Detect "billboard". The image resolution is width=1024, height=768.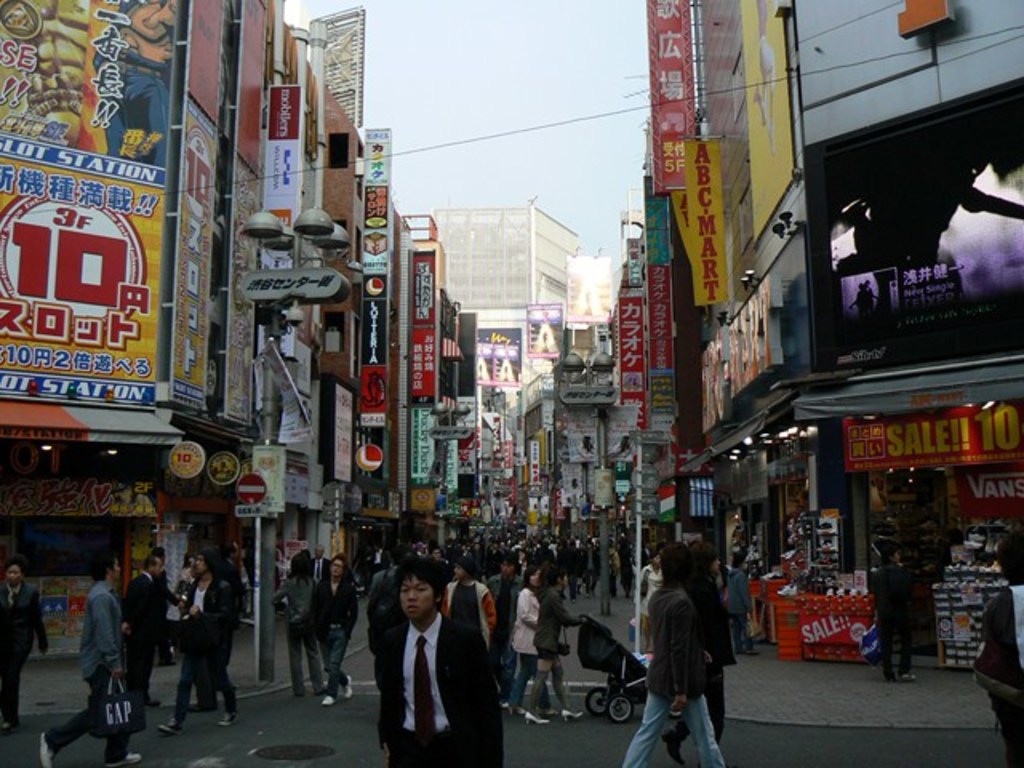
357/134/389/274.
